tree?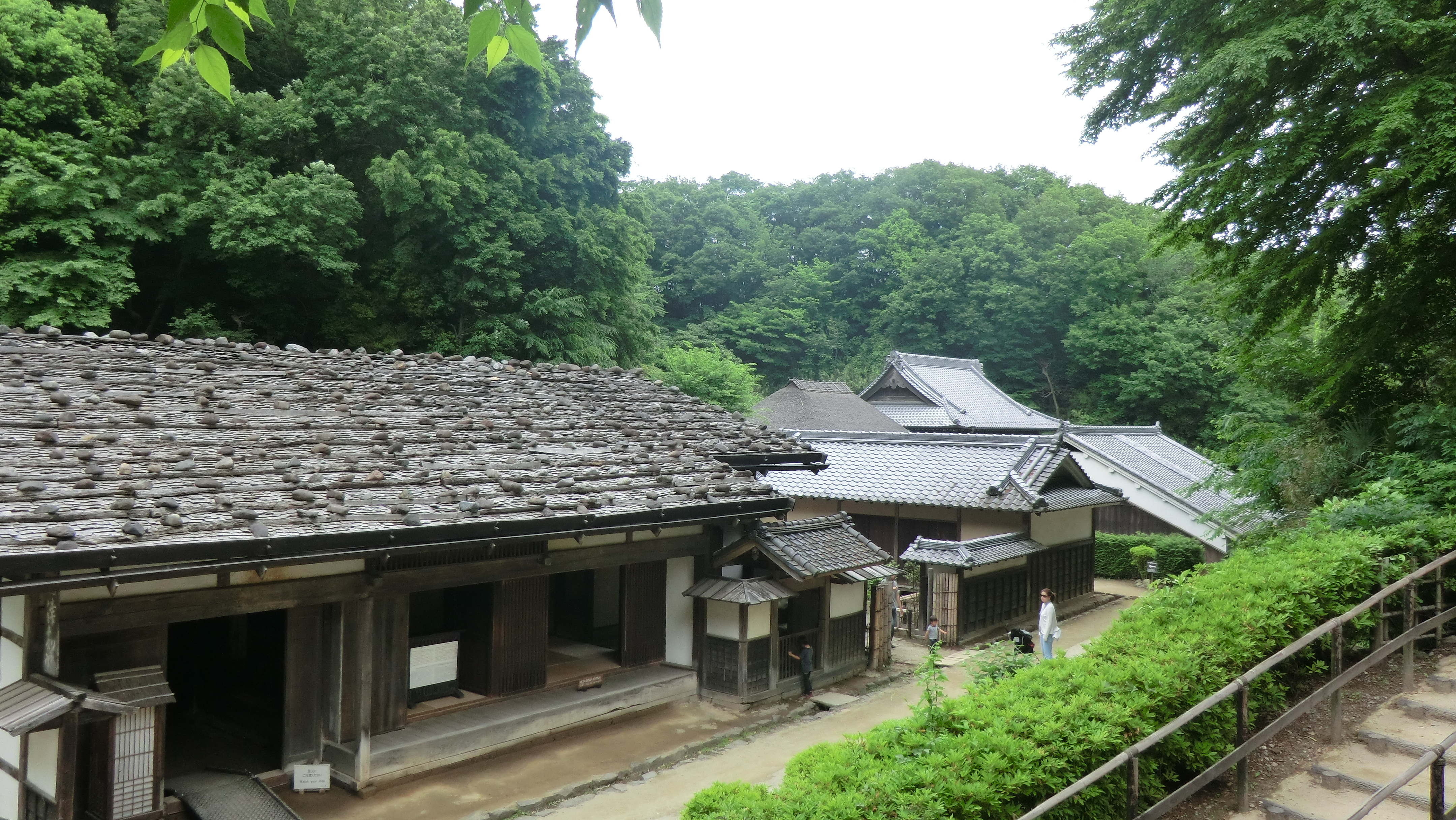
pyautogui.locateOnScreen(352, 0, 490, 181)
